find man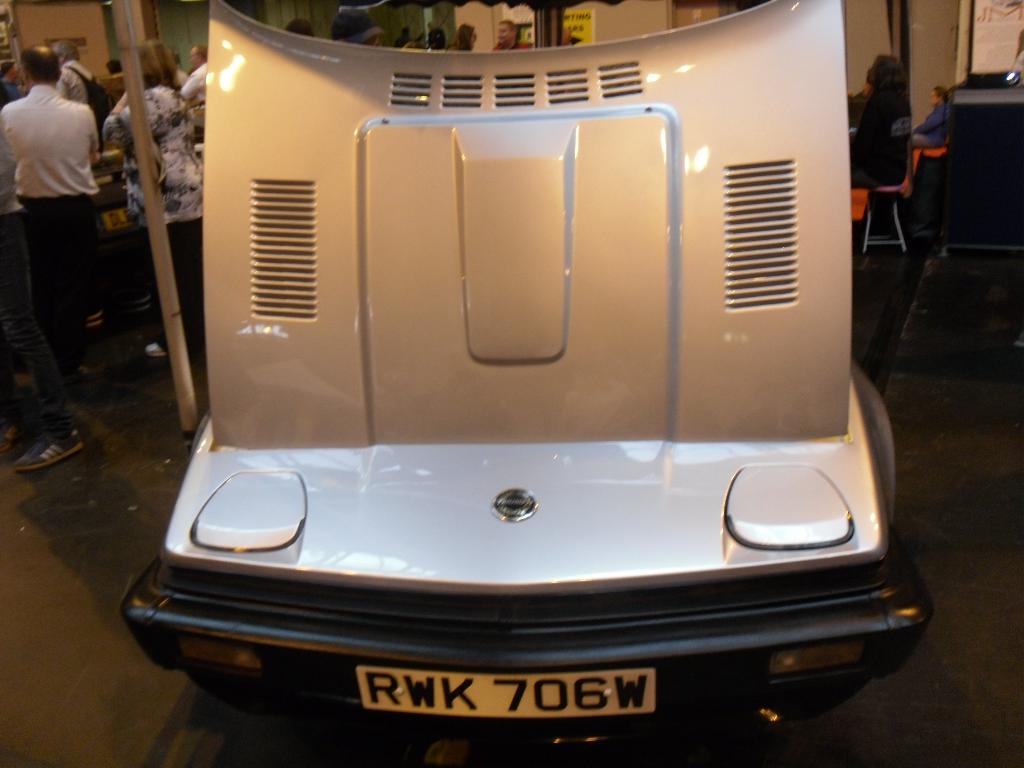
{"left": 0, "top": 43, "right": 113, "bottom": 381}
